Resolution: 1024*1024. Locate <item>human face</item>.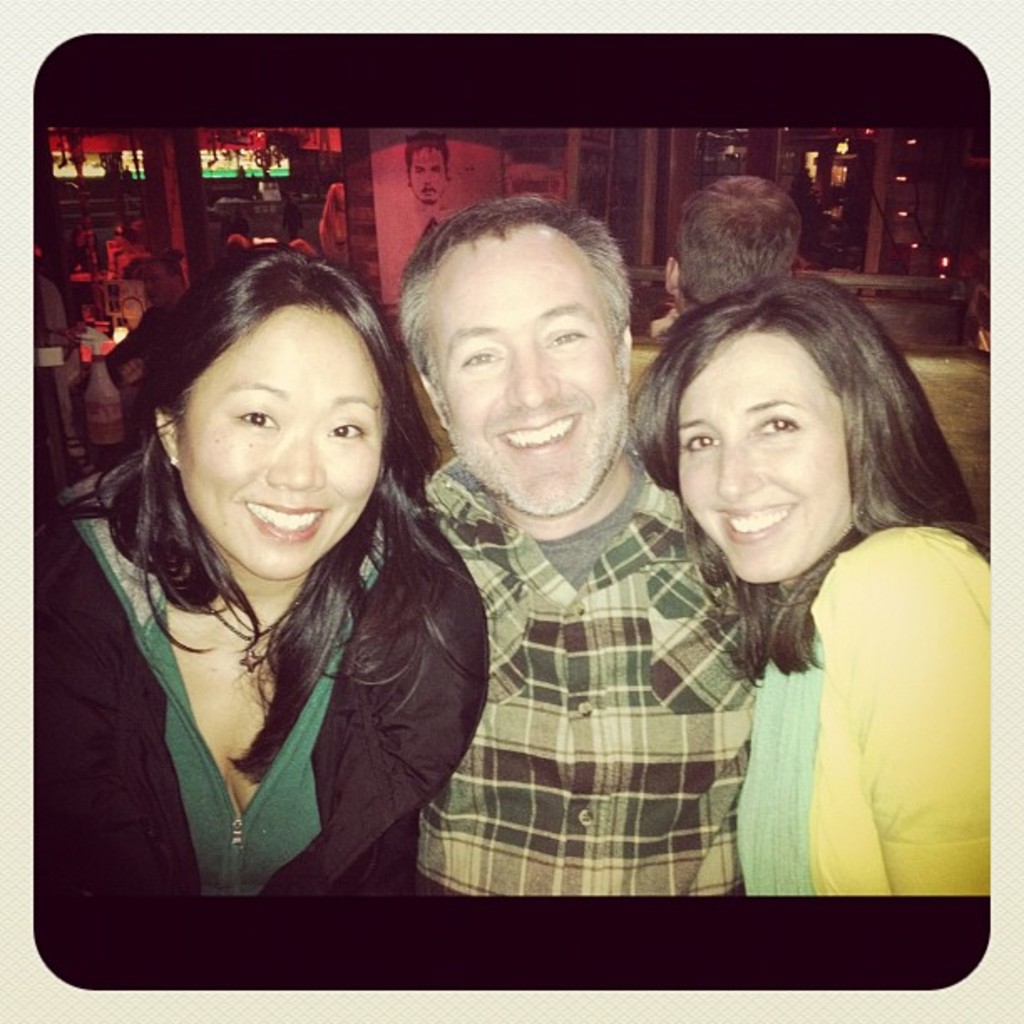
BBox(440, 256, 619, 529).
